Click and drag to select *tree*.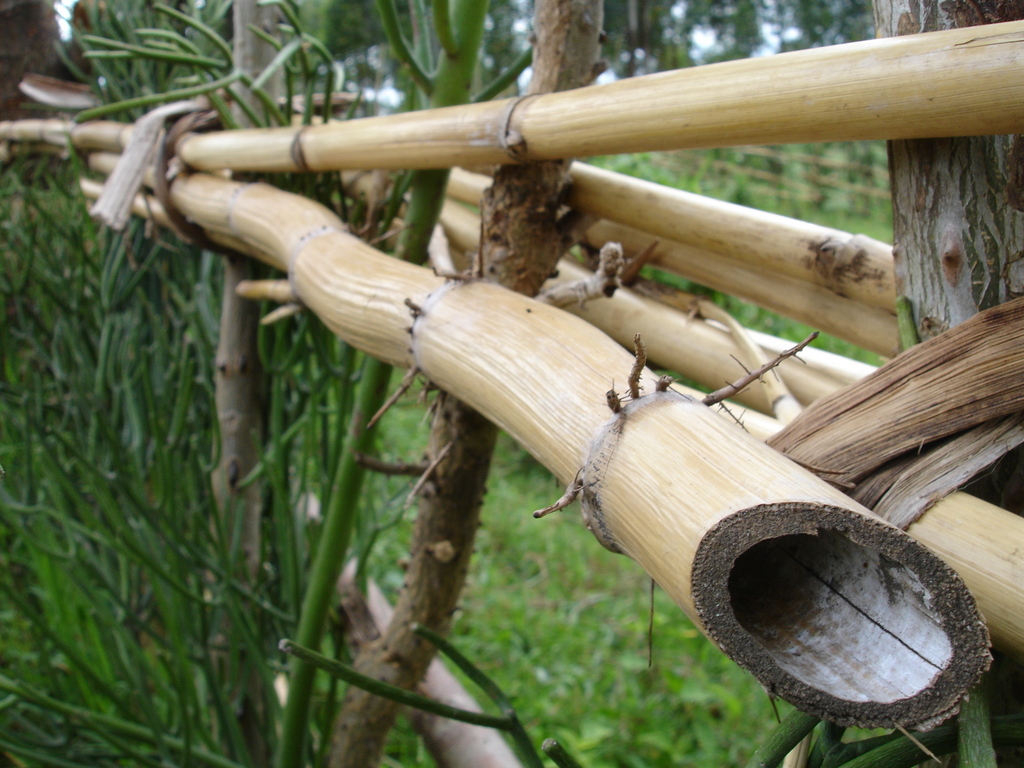
Selection: BBox(324, 0, 604, 767).
